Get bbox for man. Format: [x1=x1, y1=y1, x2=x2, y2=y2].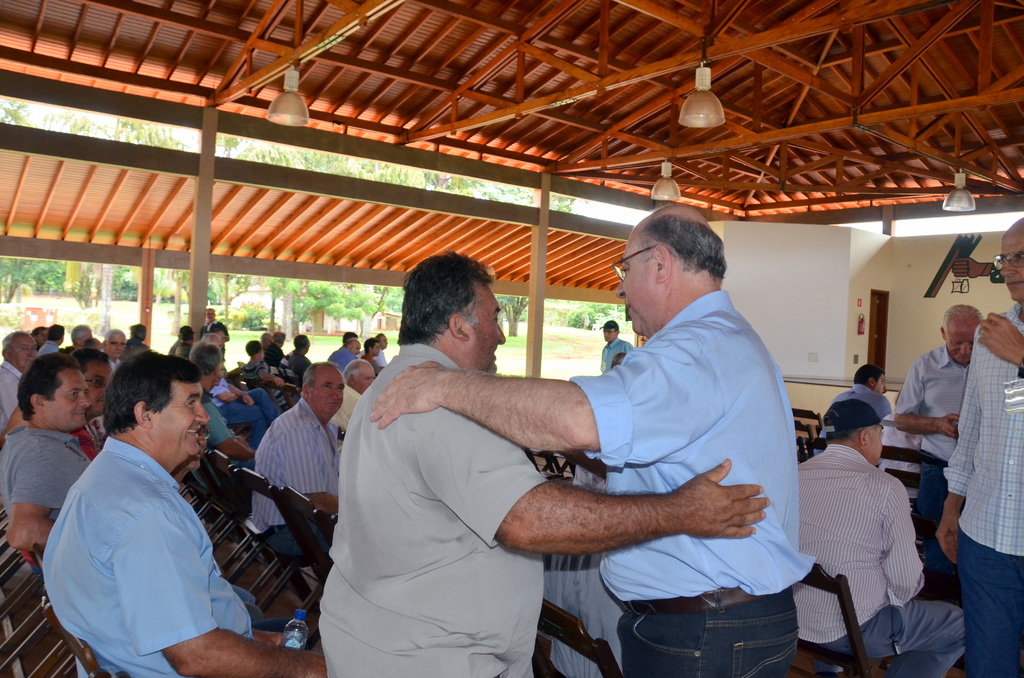
[x1=69, y1=351, x2=116, y2=465].
